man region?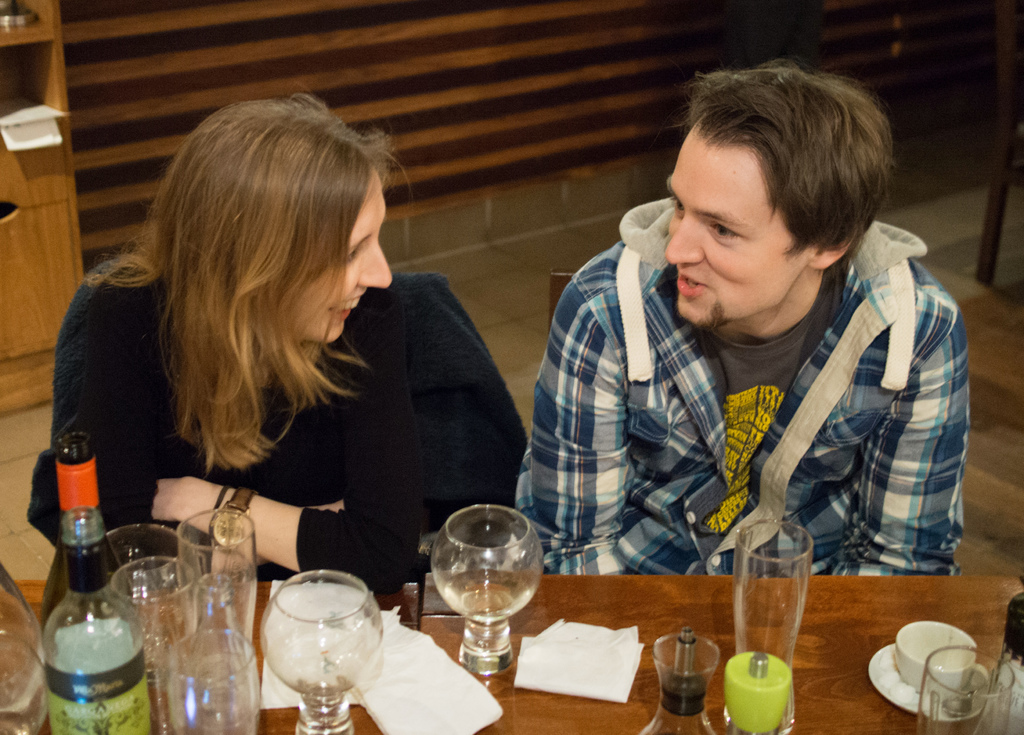
l=477, t=72, r=984, b=610
